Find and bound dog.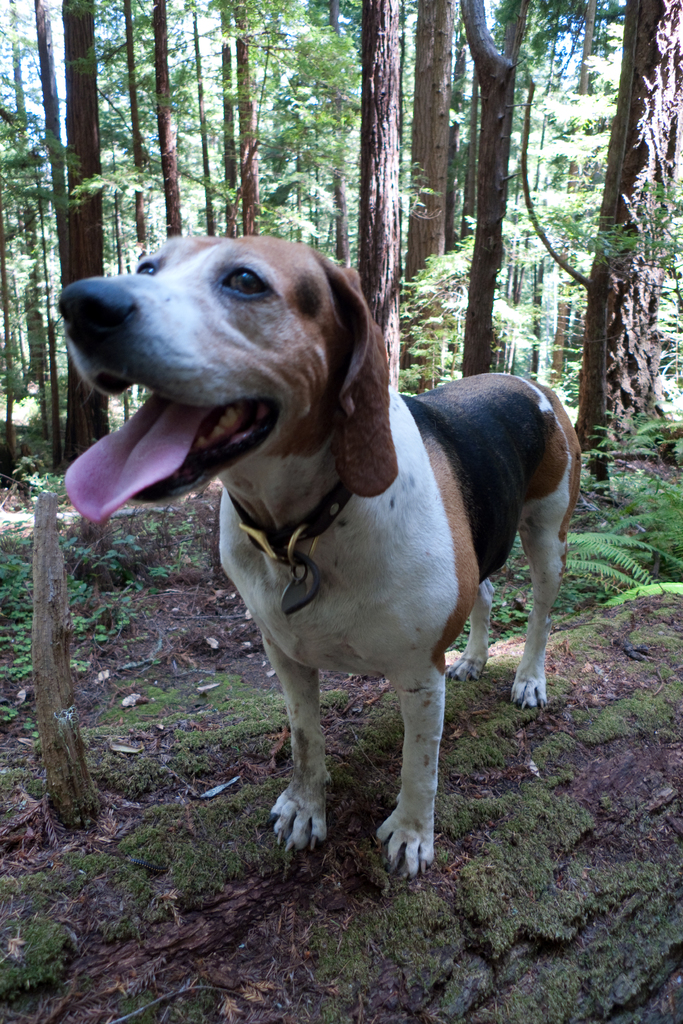
Bound: {"x1": 54, "y1": 233, "x2": 583, "y2": 874}.
